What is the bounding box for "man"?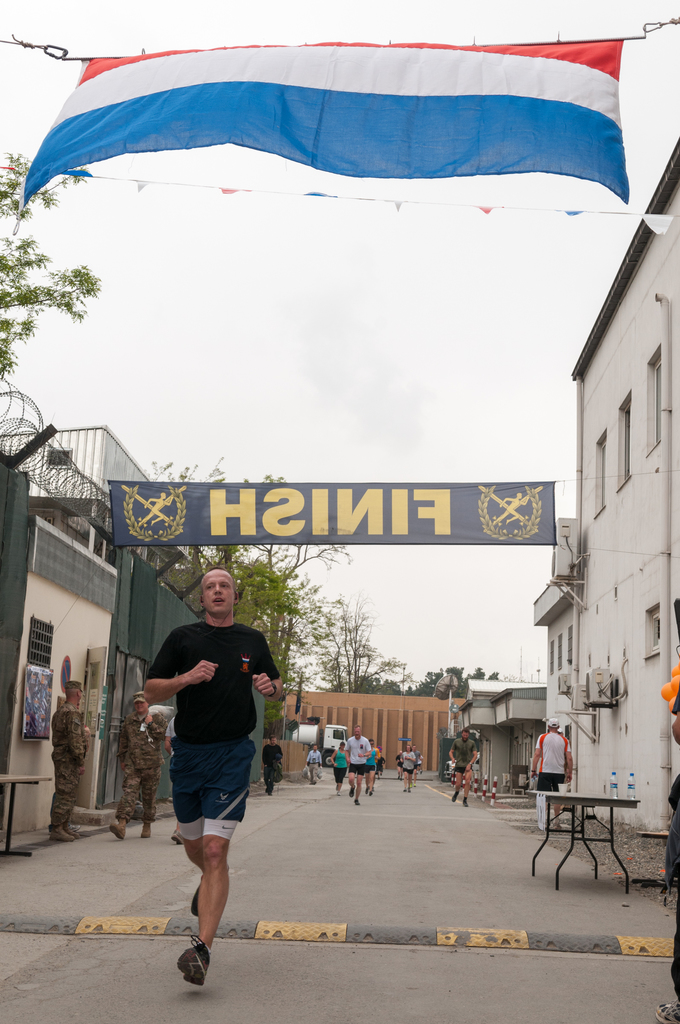
(left=36, top=678, right=87, bottom=840).
